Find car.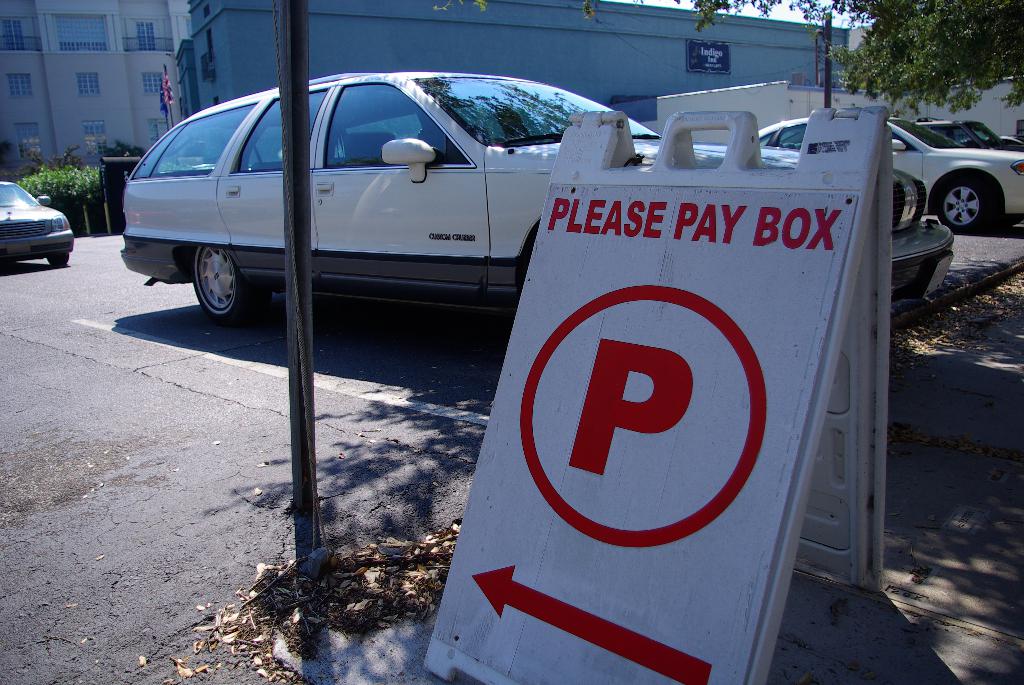
bbox(126, 68, 952, 315).
